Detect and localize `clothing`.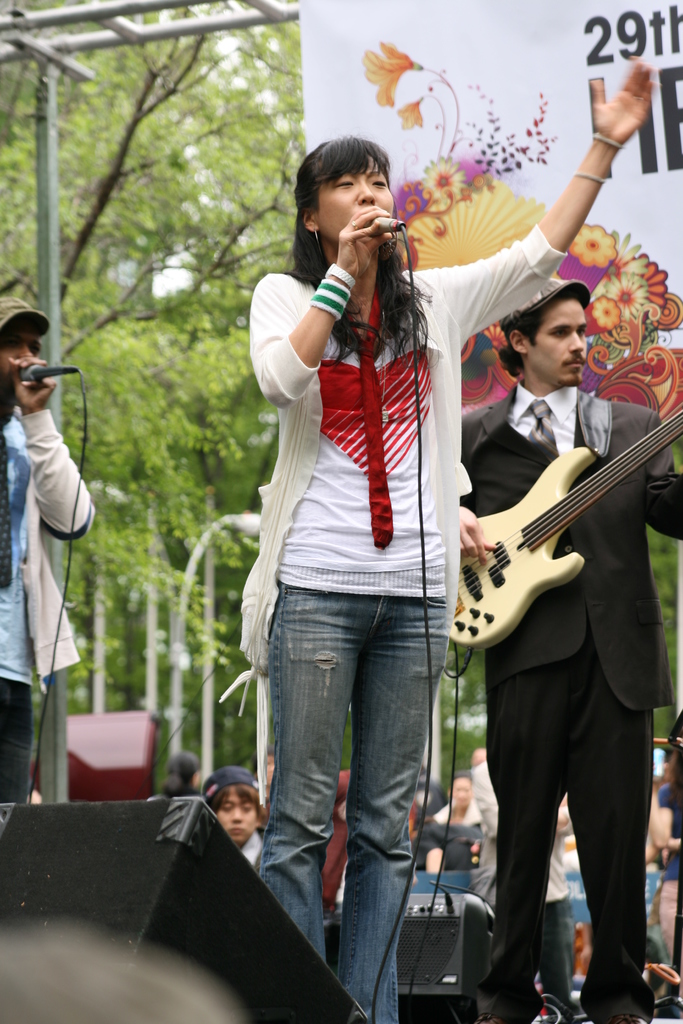
Localized at Rect(261, 152, 545, 953).
